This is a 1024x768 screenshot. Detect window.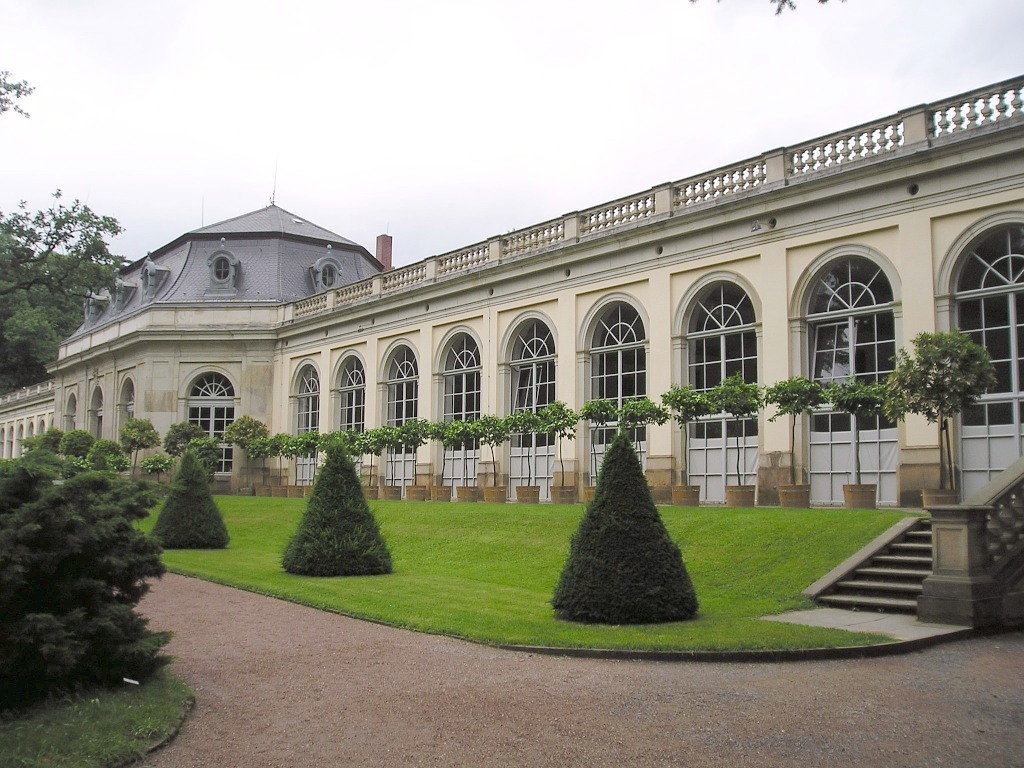
select_region(191, 365, 241, 477).
